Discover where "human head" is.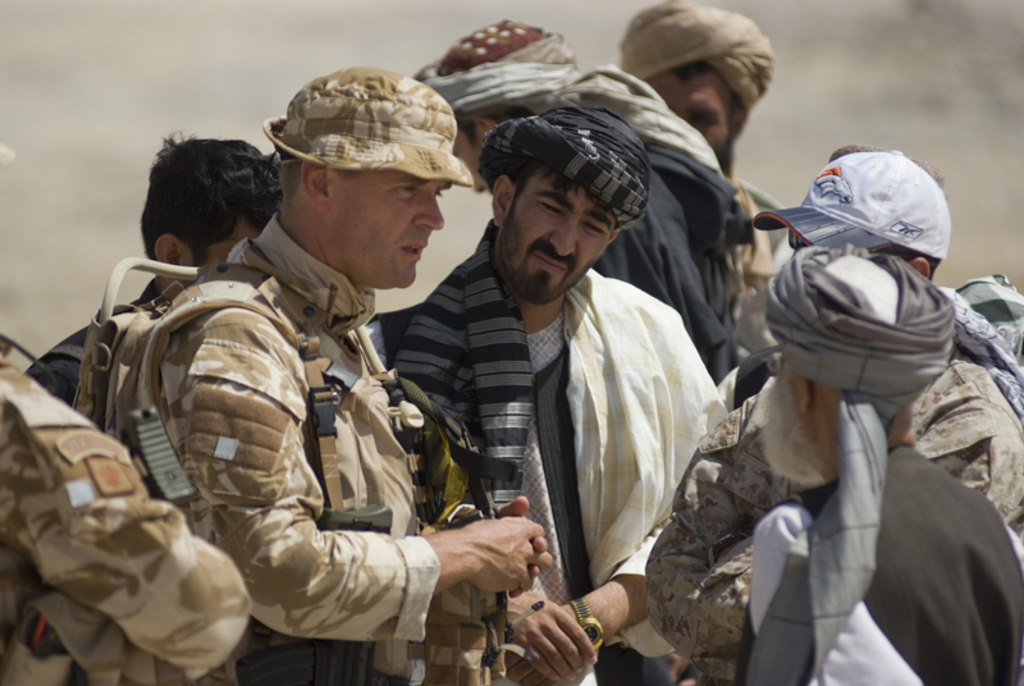
Discovered at <box>783,145,952,280</box>.
